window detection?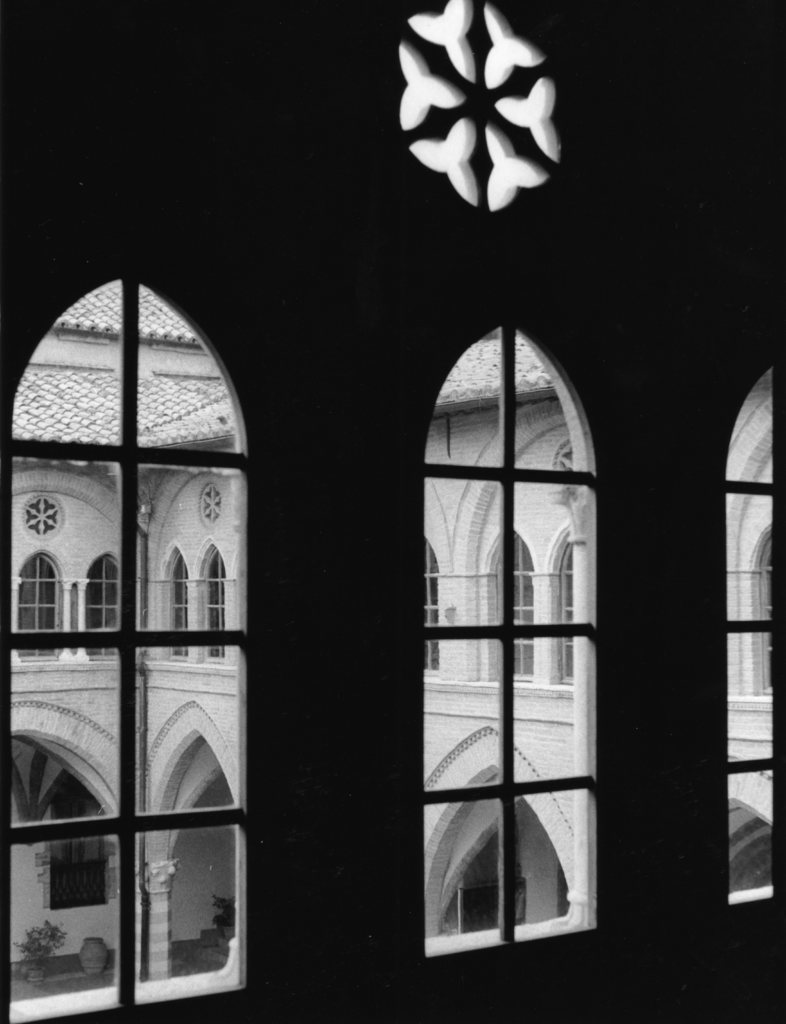
detection(485, 529, 537, 685)
